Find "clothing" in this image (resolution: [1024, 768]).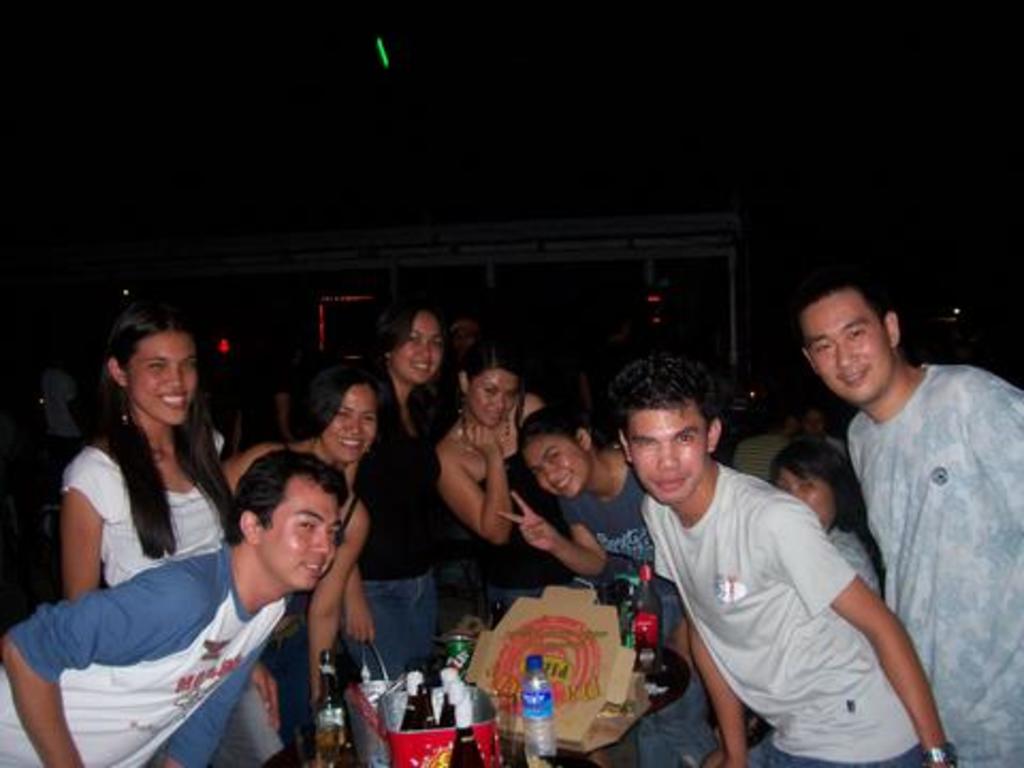
locate(0, 533, 299, 766).
